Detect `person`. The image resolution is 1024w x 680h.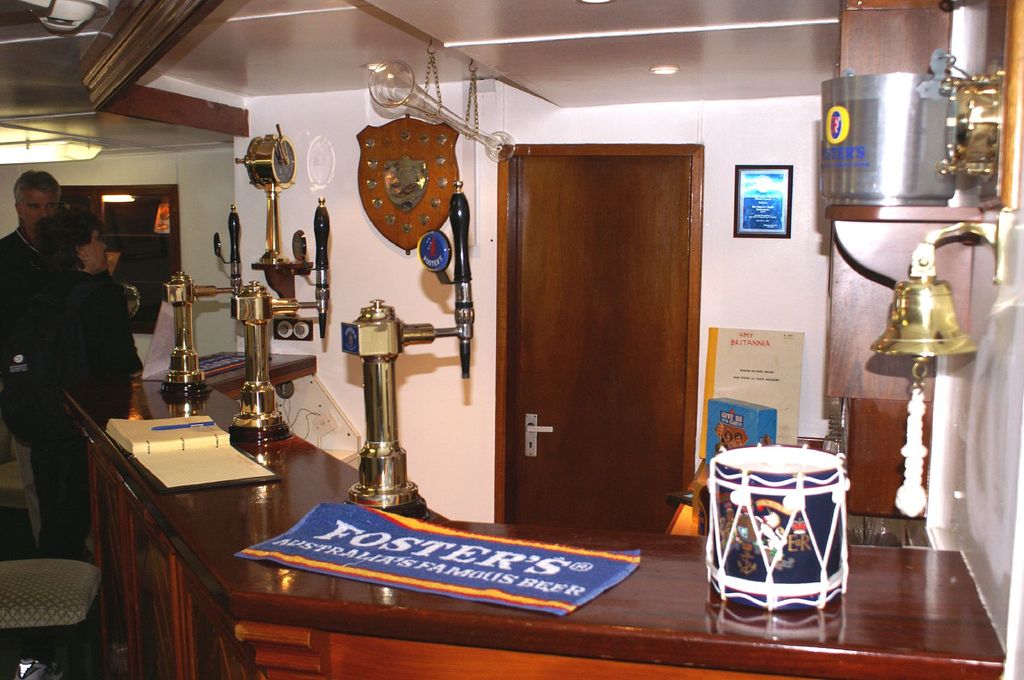
{"x1": 0, "y1": 170, "x2": 73, "y2": 446}.
